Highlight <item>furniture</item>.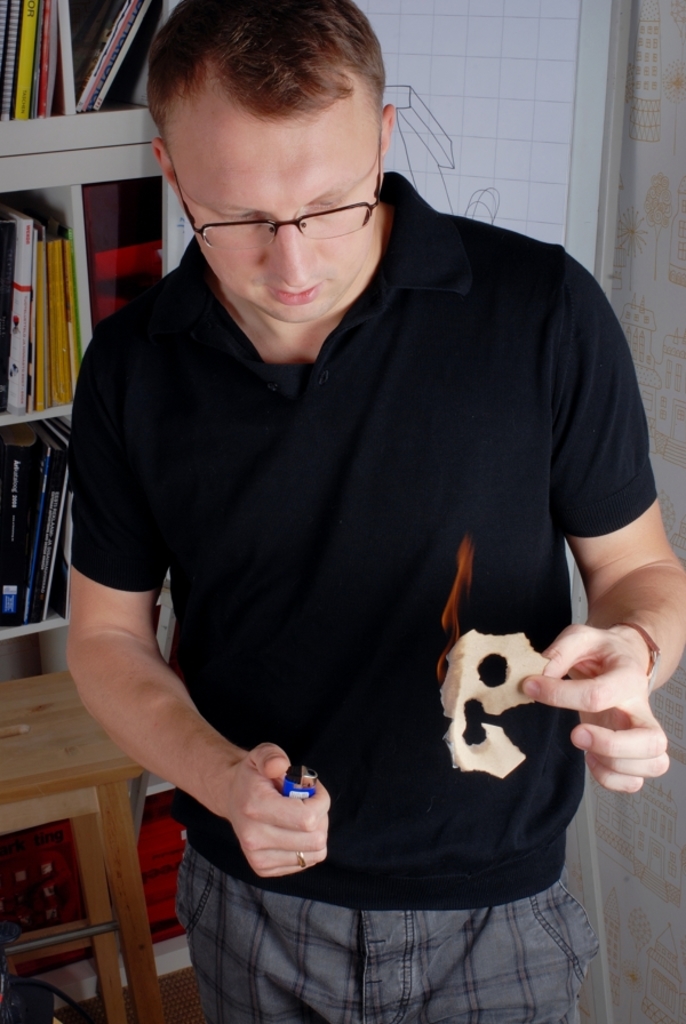
Highlighted region: {"left": 0, "top": 669, "right": 160, "bottom": 1023}.
